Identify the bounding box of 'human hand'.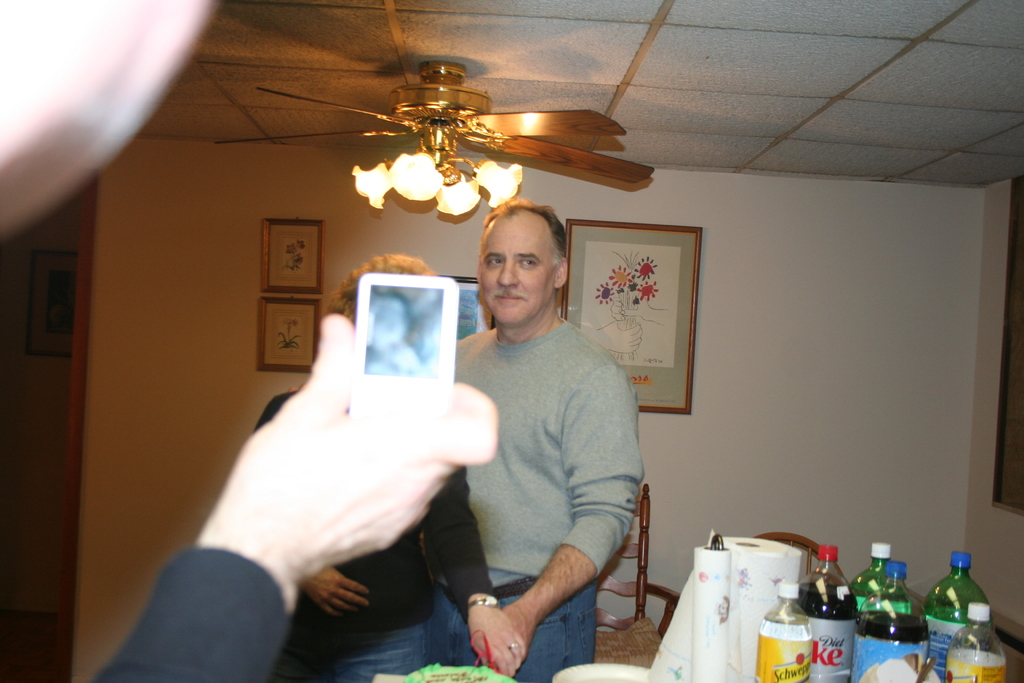
(x1=500, y1=597, x2=539, y2=645).
